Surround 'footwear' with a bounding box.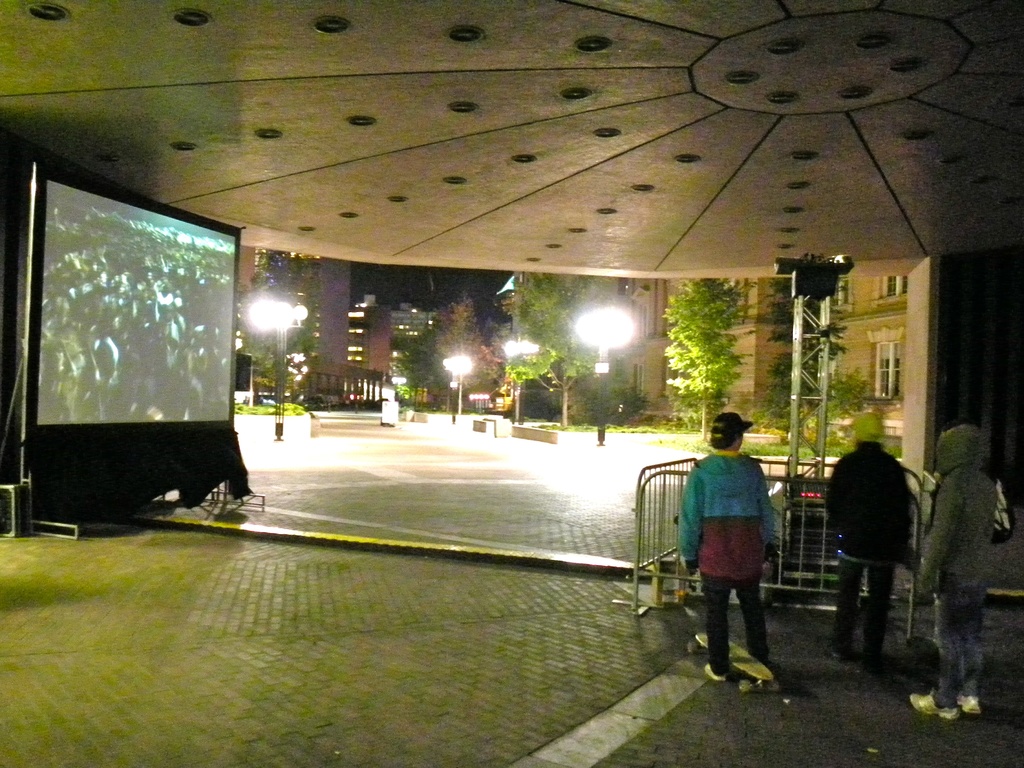
box(904, 684, 956, 722).
